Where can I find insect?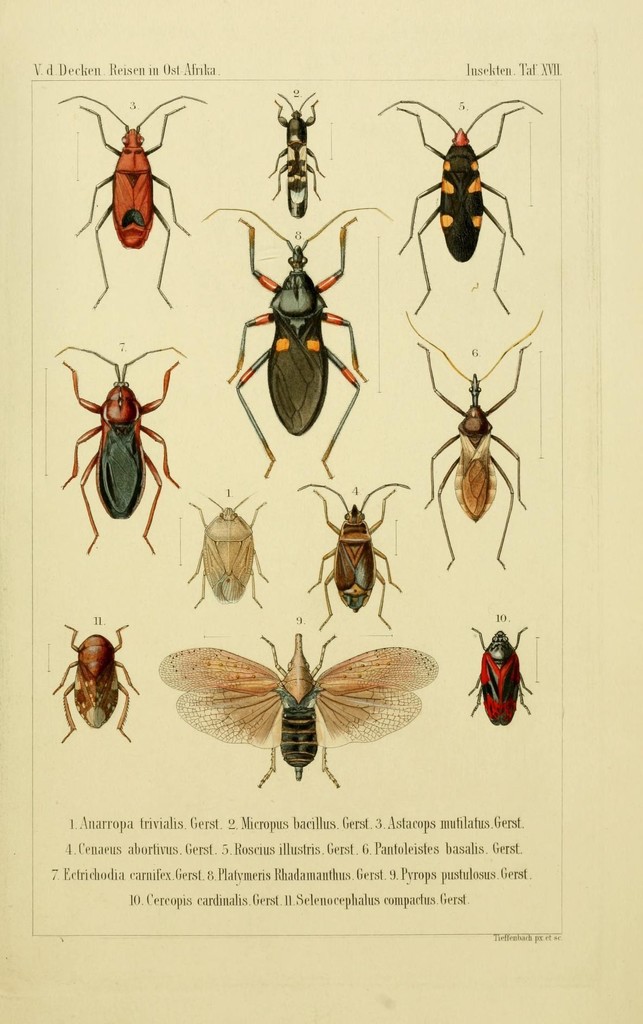
You can find it at {"left": 55, "top": 90, "right": 210, "bottom": 309}.
